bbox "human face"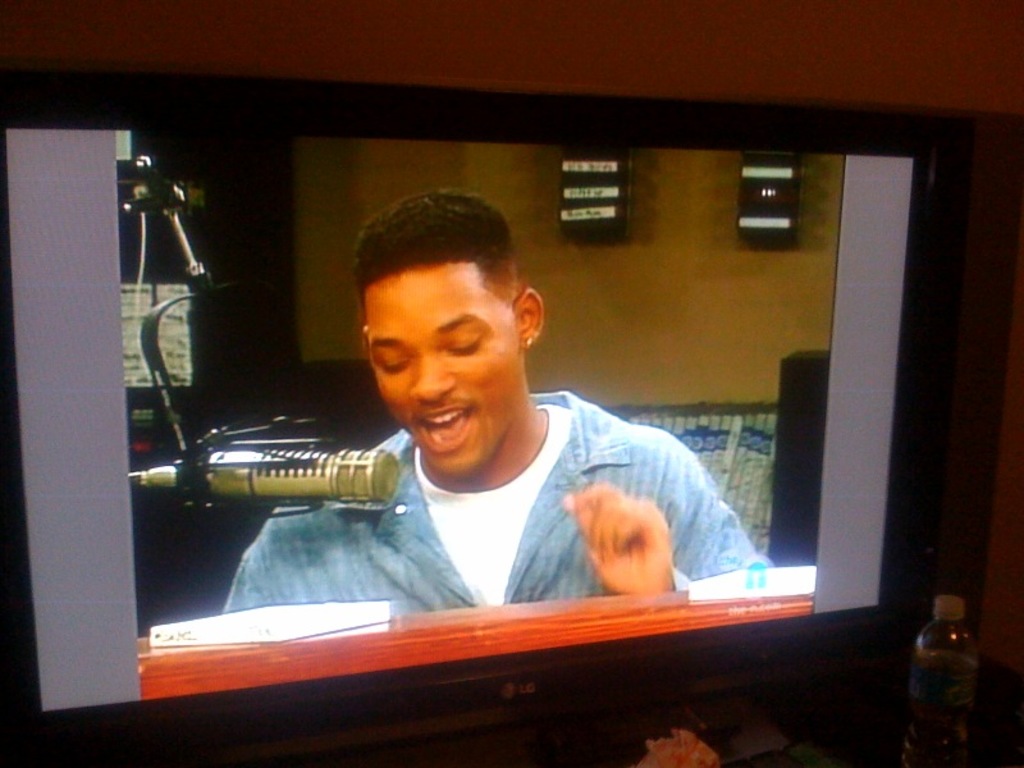
left=366, top=261, right=521, bottom=483
